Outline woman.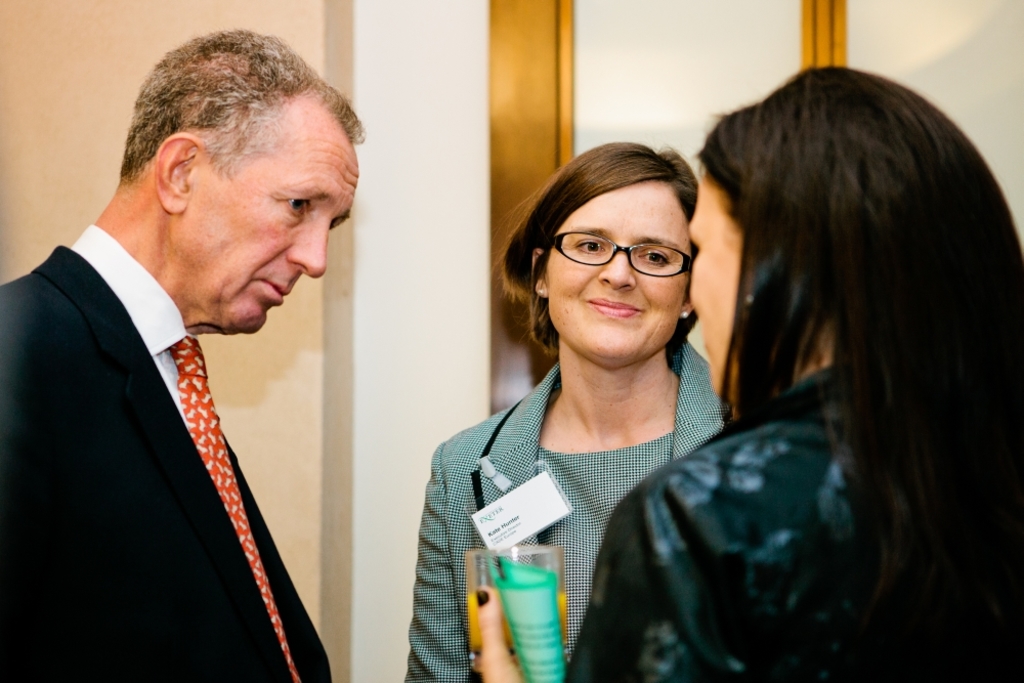
Outline: select_region(462, 65, 1023, 682).
